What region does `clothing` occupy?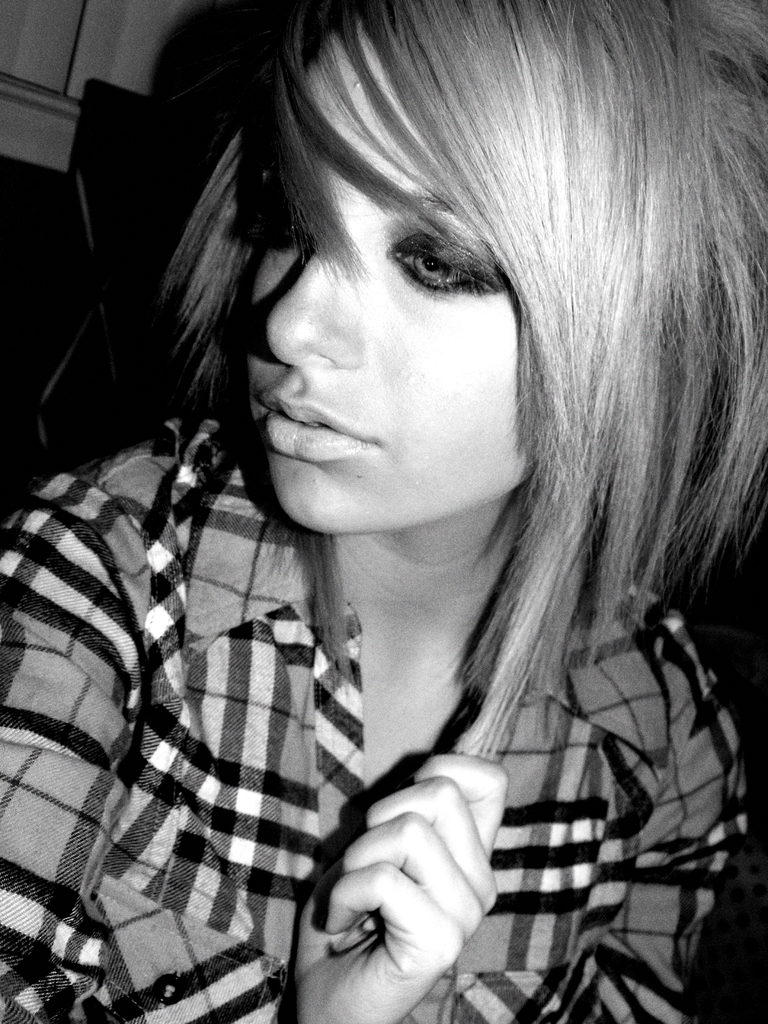
(45, 222, 731, 1020).
